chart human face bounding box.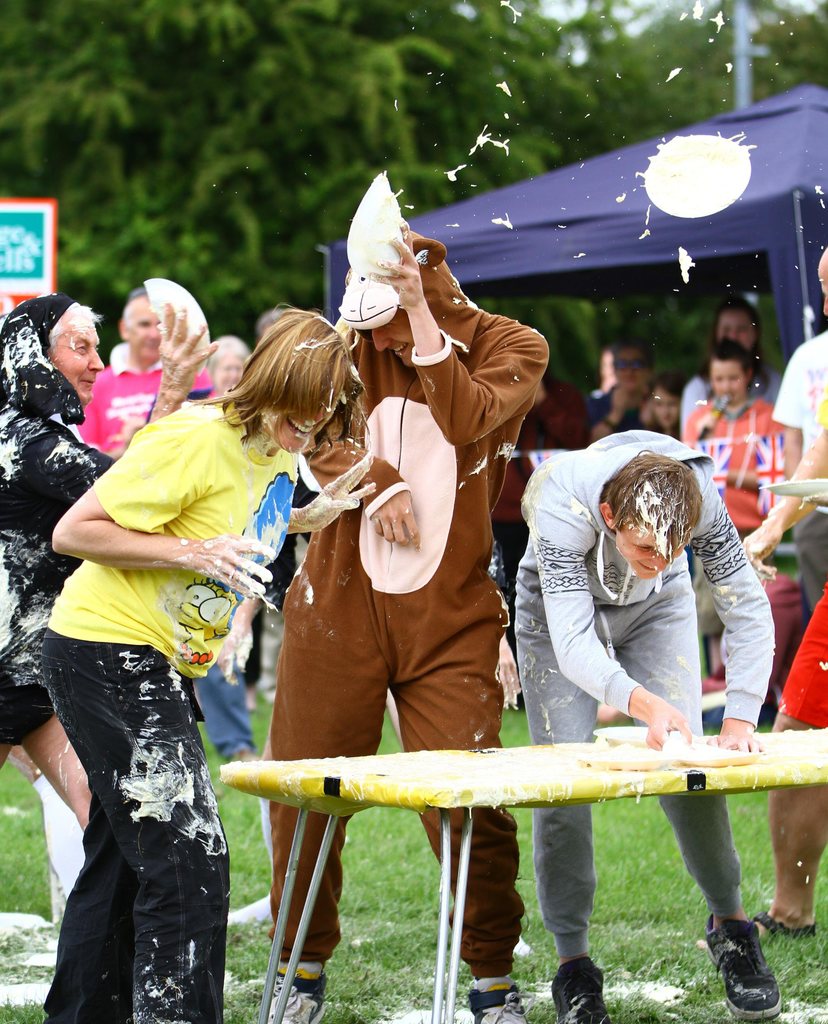
Charted: crop(715, 310, 756, 350).
